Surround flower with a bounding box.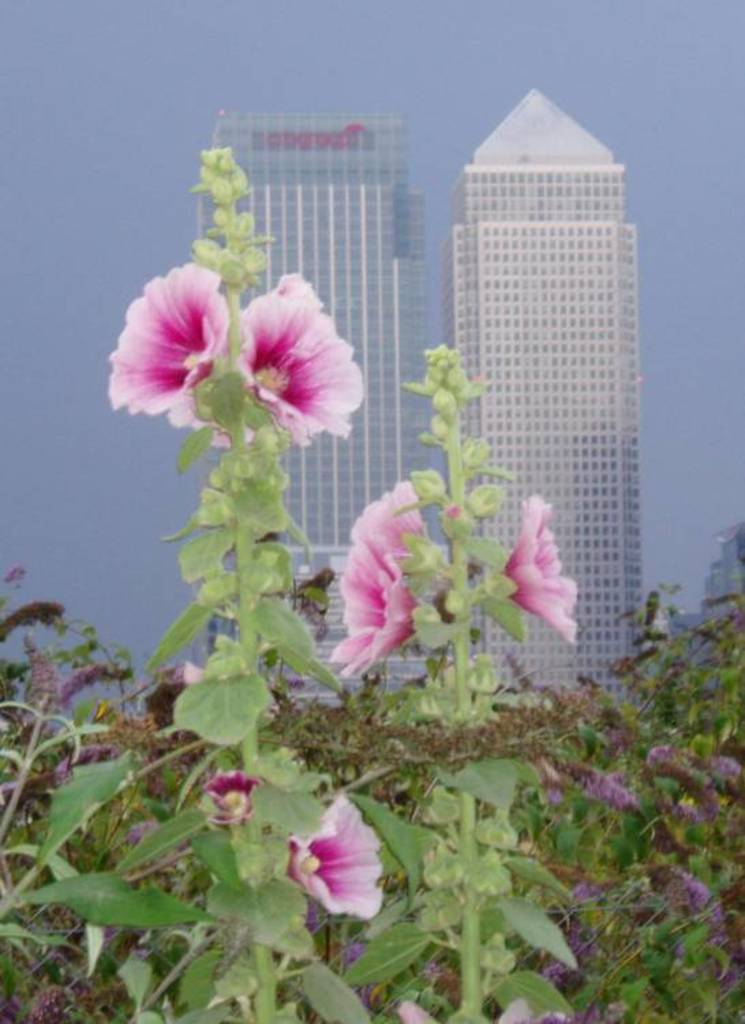
681:791:726:821.
